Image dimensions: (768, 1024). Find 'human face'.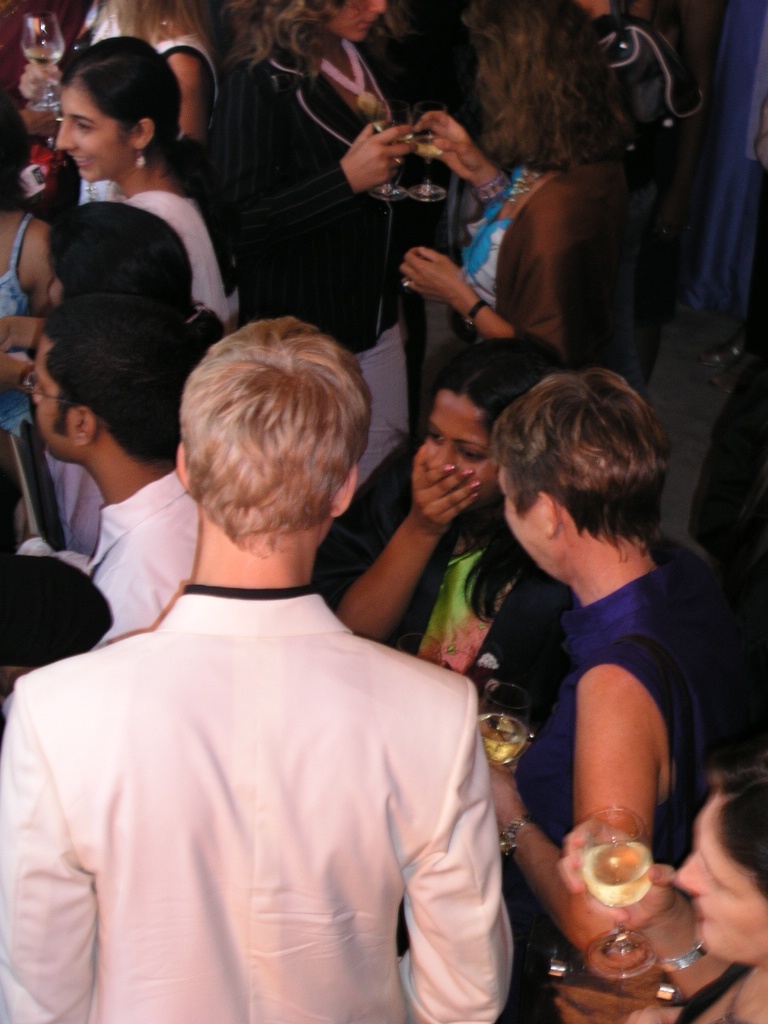
region(499, 472, 555, 579).
